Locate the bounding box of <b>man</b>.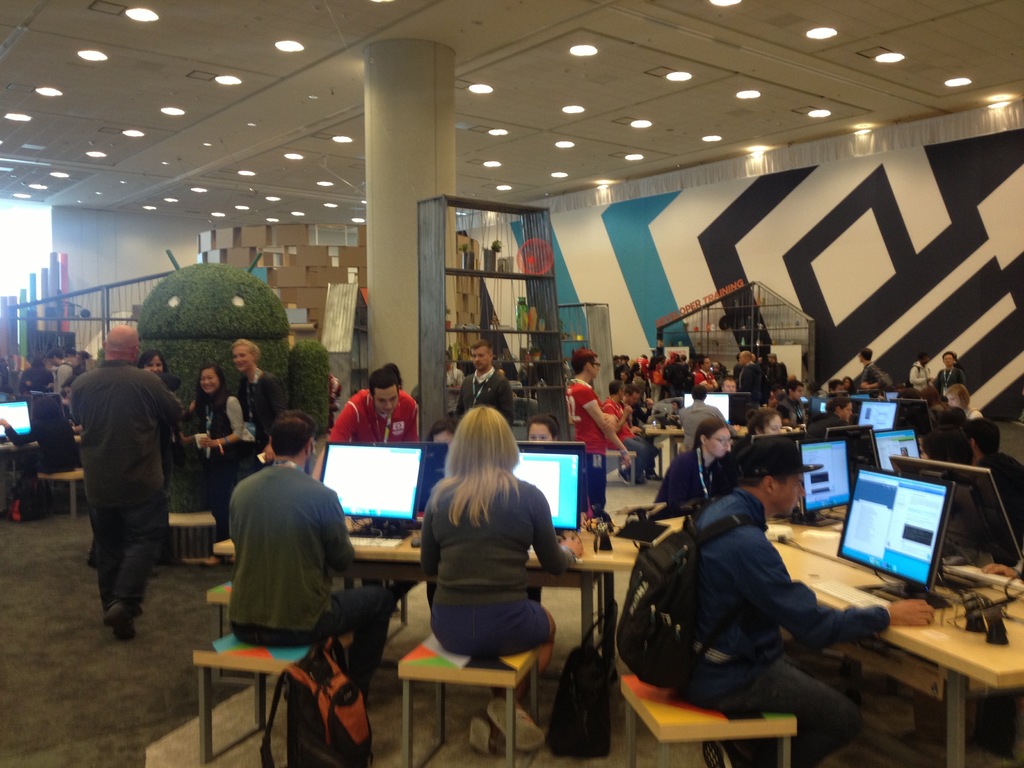
Bounding box: bbox(734, 349, 762, 389).
